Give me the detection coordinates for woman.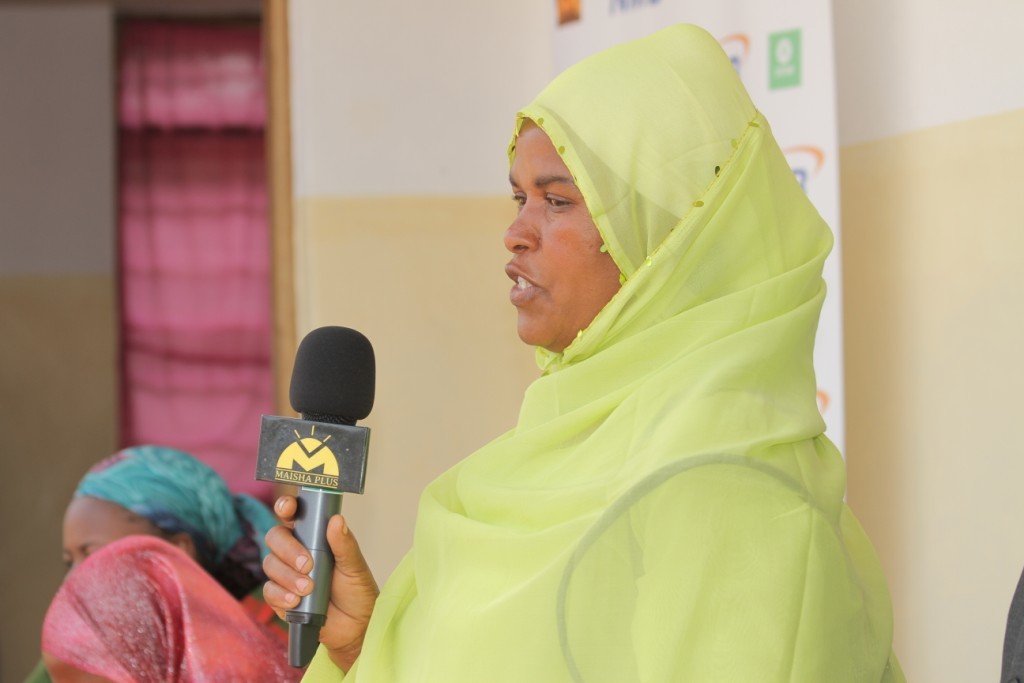
299, 73, 854, 675.
